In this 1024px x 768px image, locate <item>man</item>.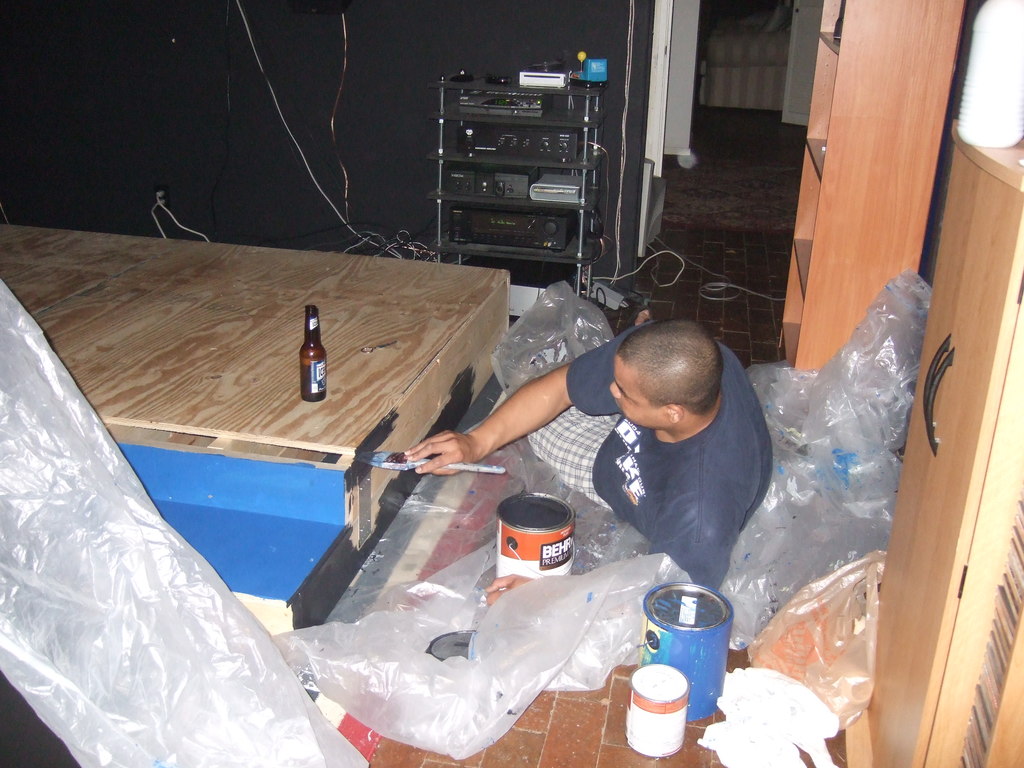
Bounding box: 403:320:771:593.
